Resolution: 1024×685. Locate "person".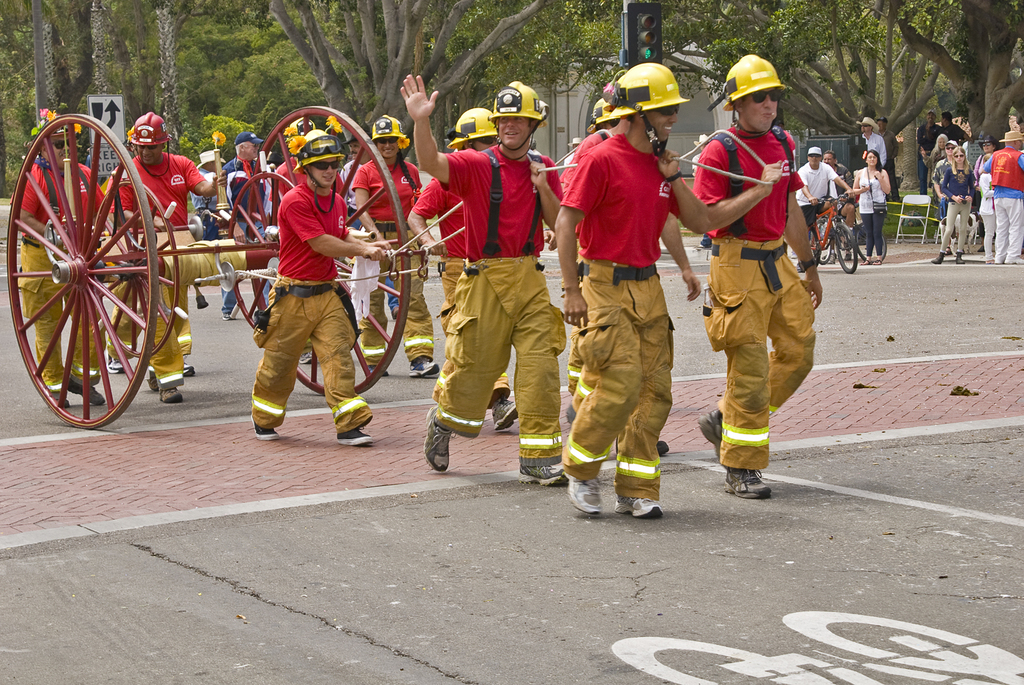
192,152,230,251.
